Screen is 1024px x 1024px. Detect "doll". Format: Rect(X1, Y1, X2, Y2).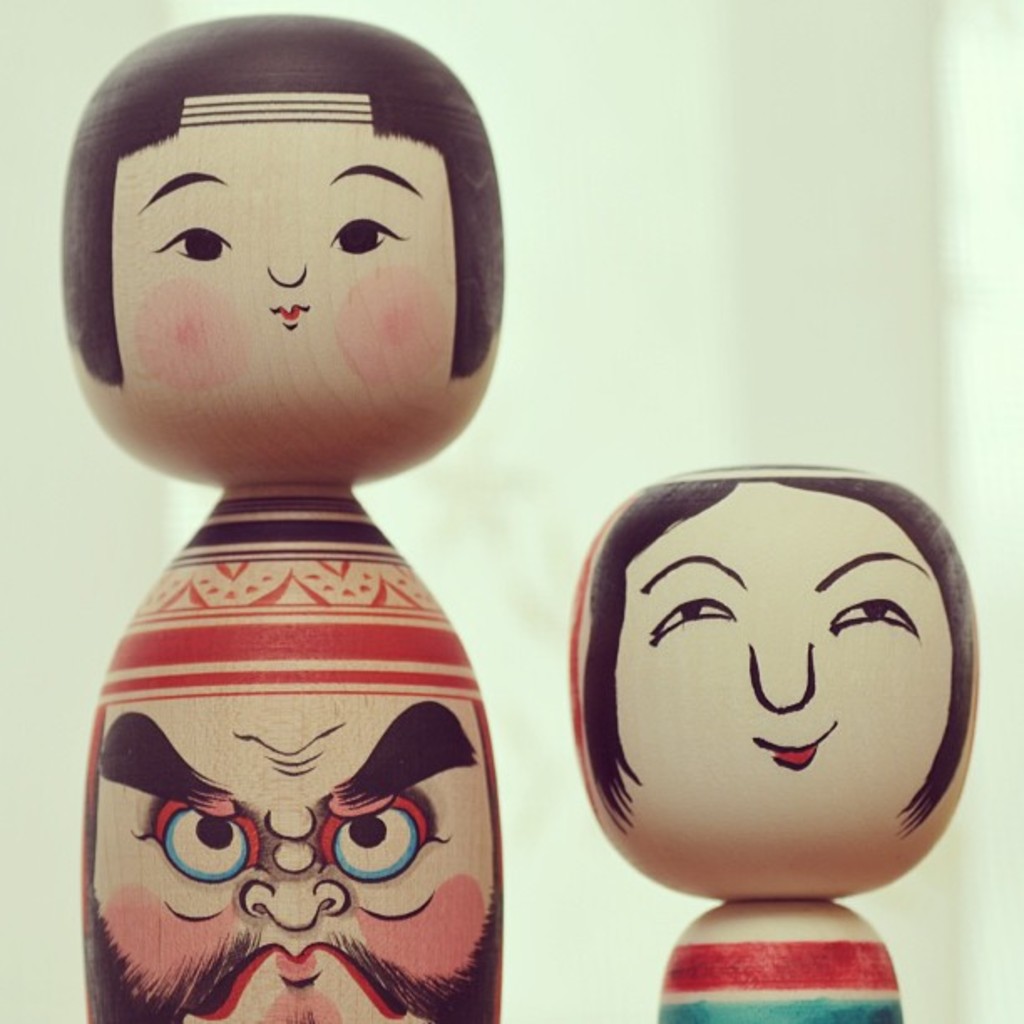
Rect(57, 22, 510, 1022).
